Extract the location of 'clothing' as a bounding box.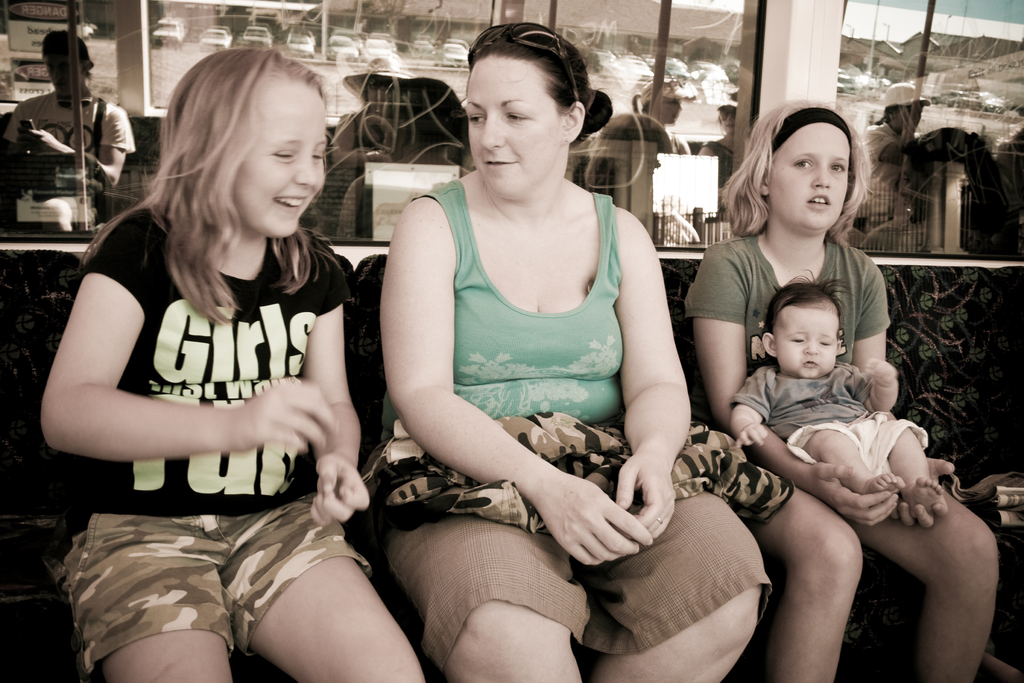
[699,126,730,193].
